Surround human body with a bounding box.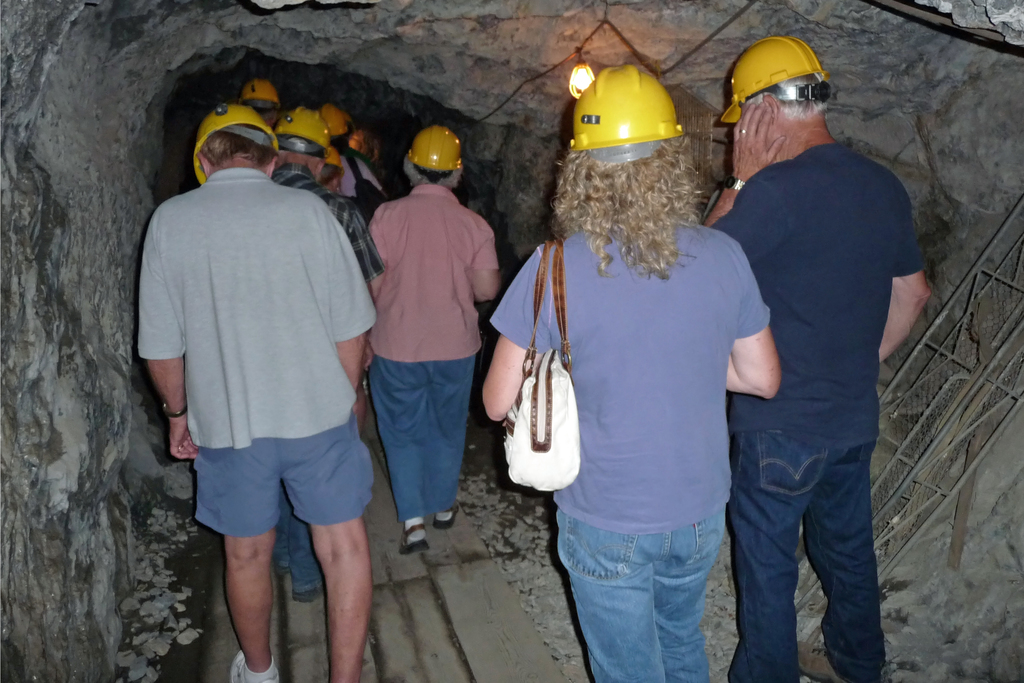
bbox=(700, 101, 932, 682).
